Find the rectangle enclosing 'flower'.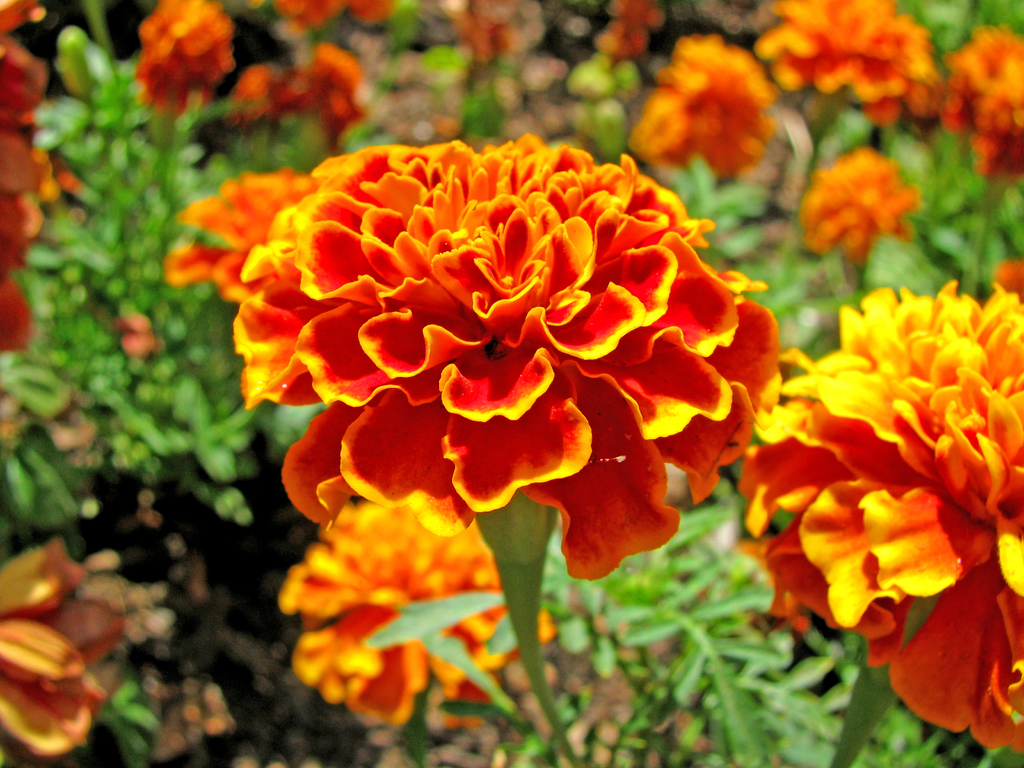
803:142:910:250.
